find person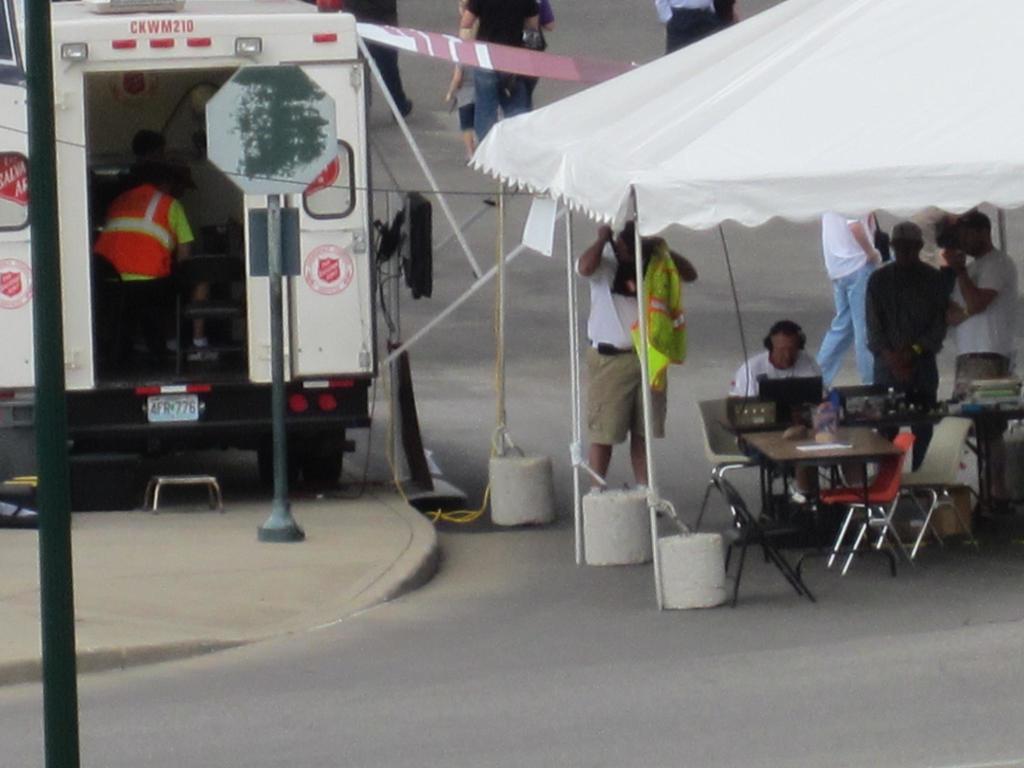
select_region(950, 204, 1021, 400)
